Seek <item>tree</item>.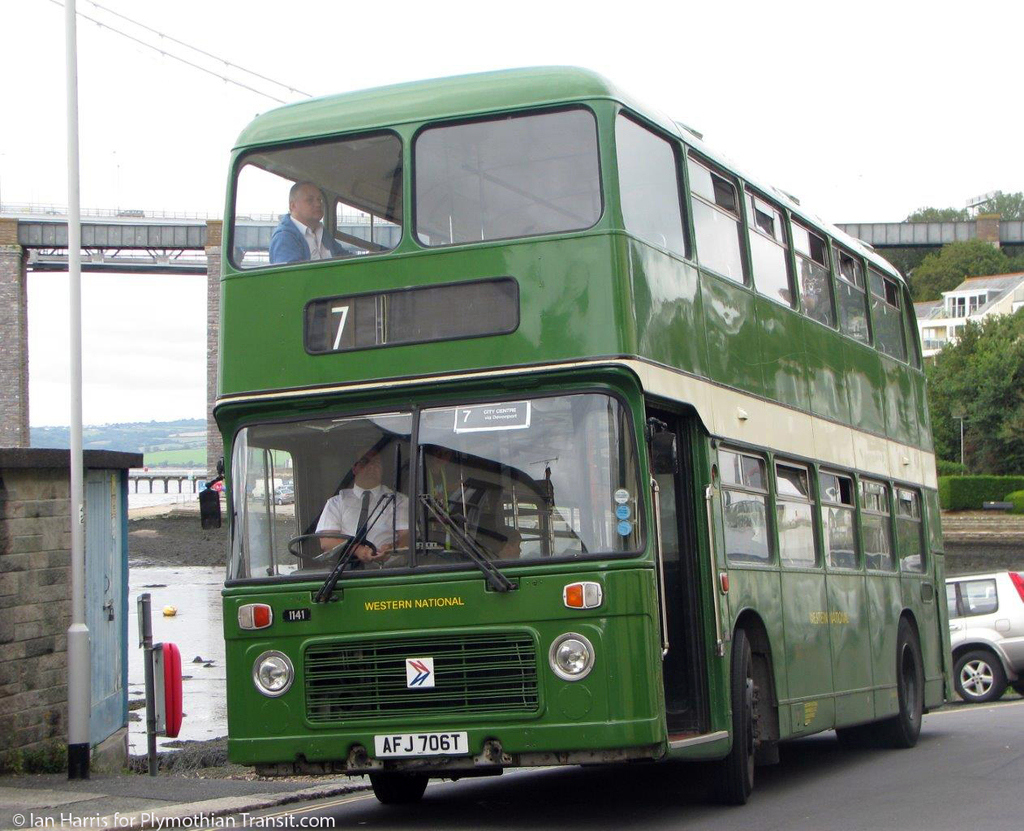
bbox=[970, 182, 1021, 225].
